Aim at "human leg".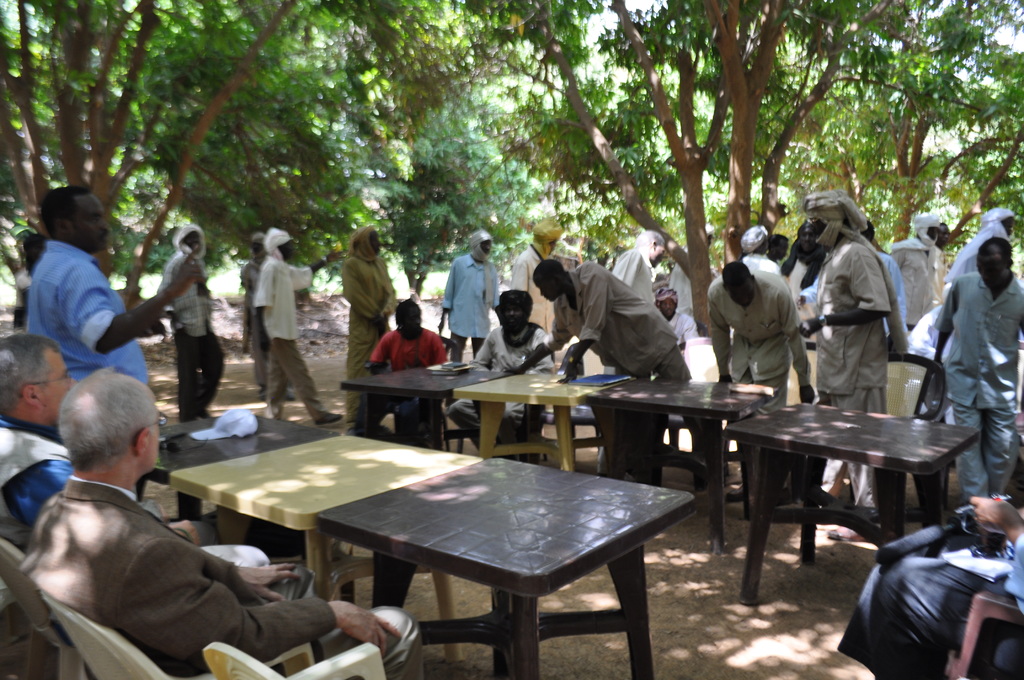
Aimed at 320,619,428,679.
